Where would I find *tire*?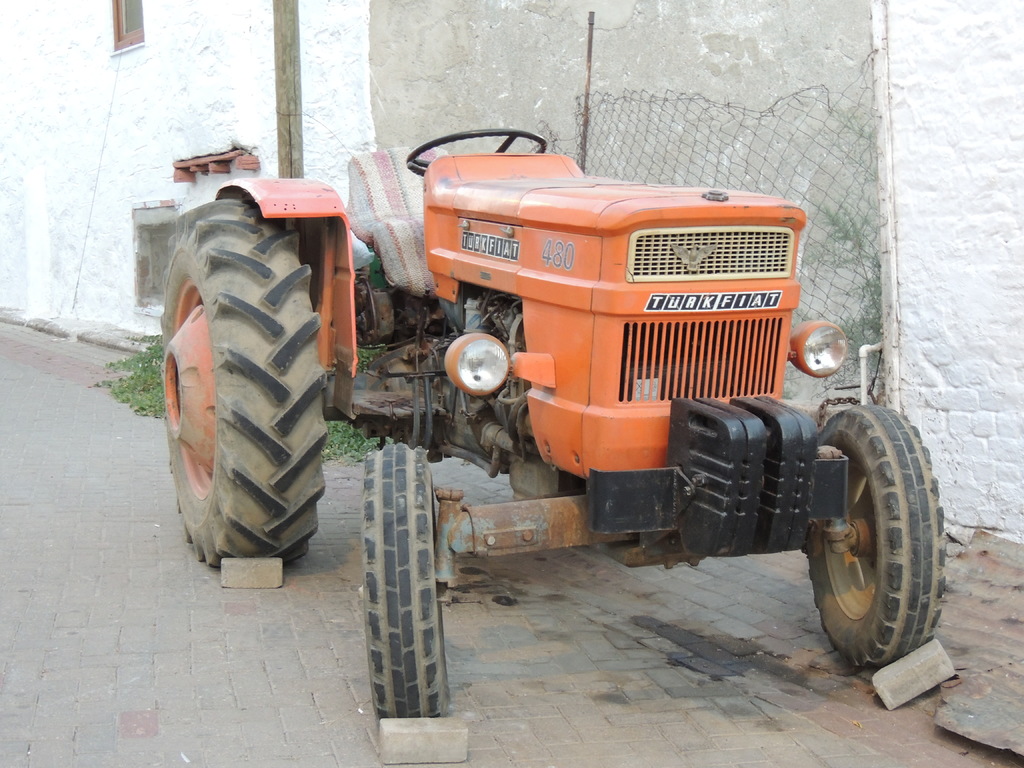
At 159/204/332/568.
